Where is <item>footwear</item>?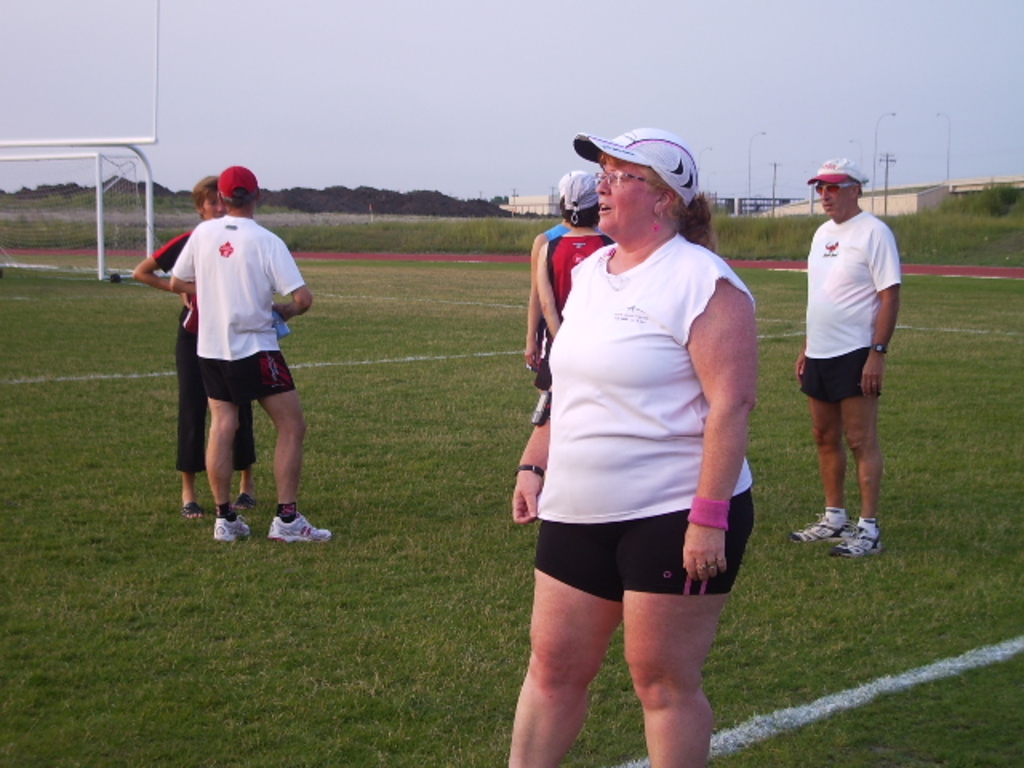
region(270, 514, 330, 547).
